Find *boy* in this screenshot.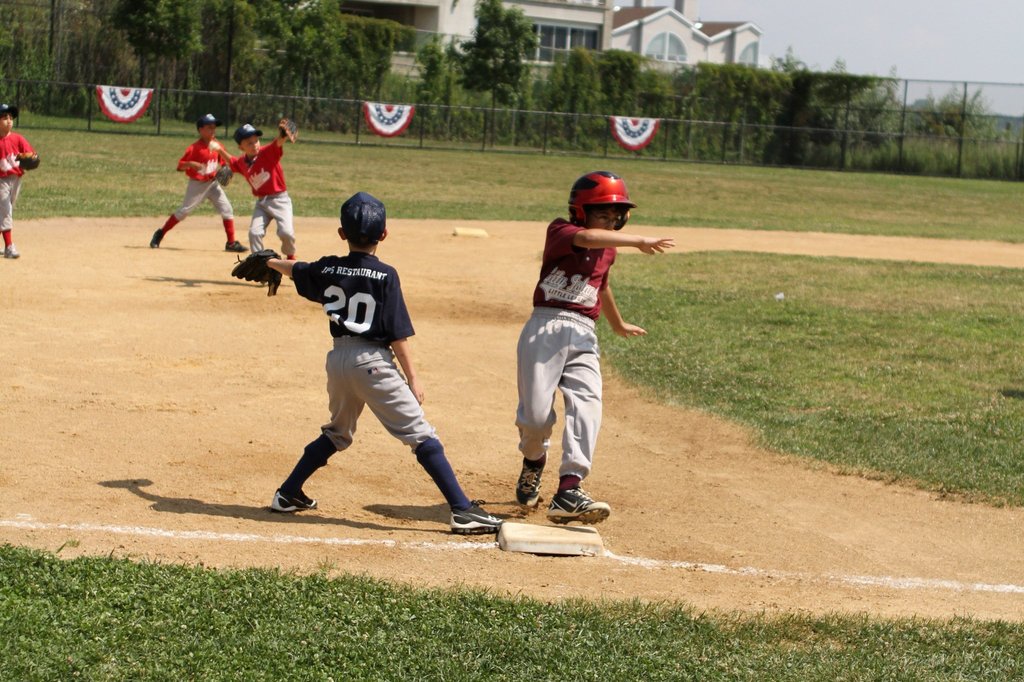
The bounding box for *boy* is 508 175 684 515.
